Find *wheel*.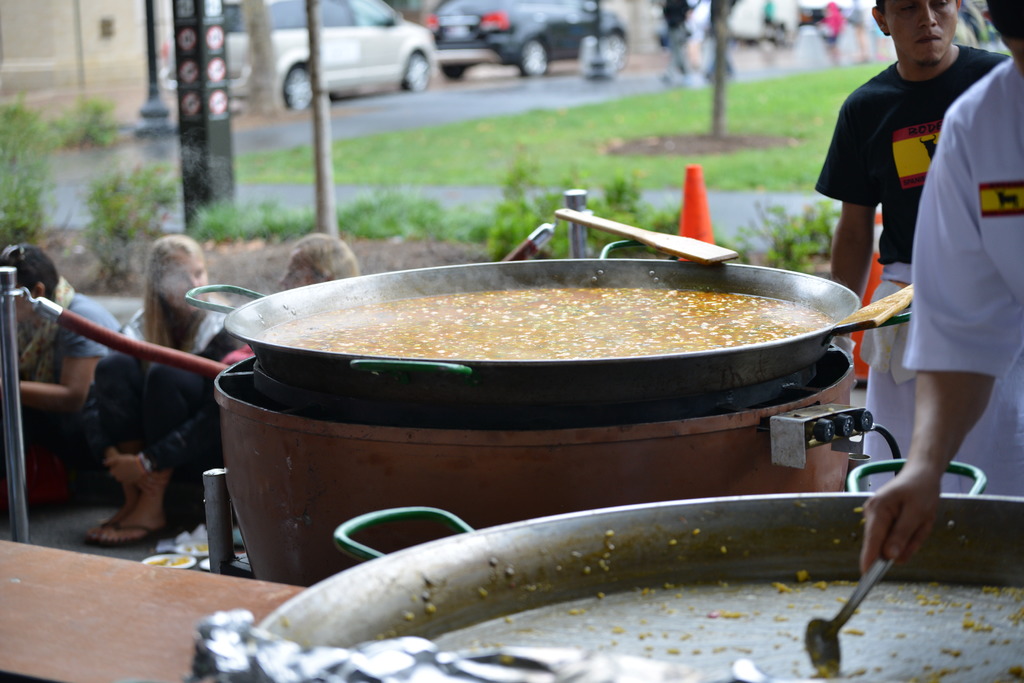
(518, 37, 552, 75).
